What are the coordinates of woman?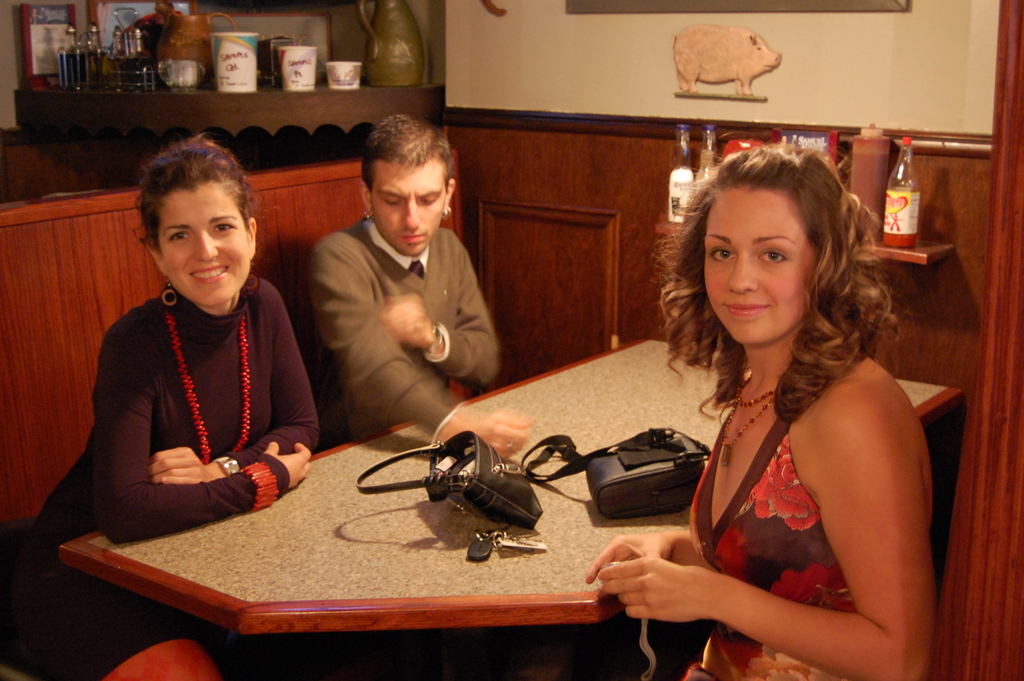
626, 139, 966, 680.
